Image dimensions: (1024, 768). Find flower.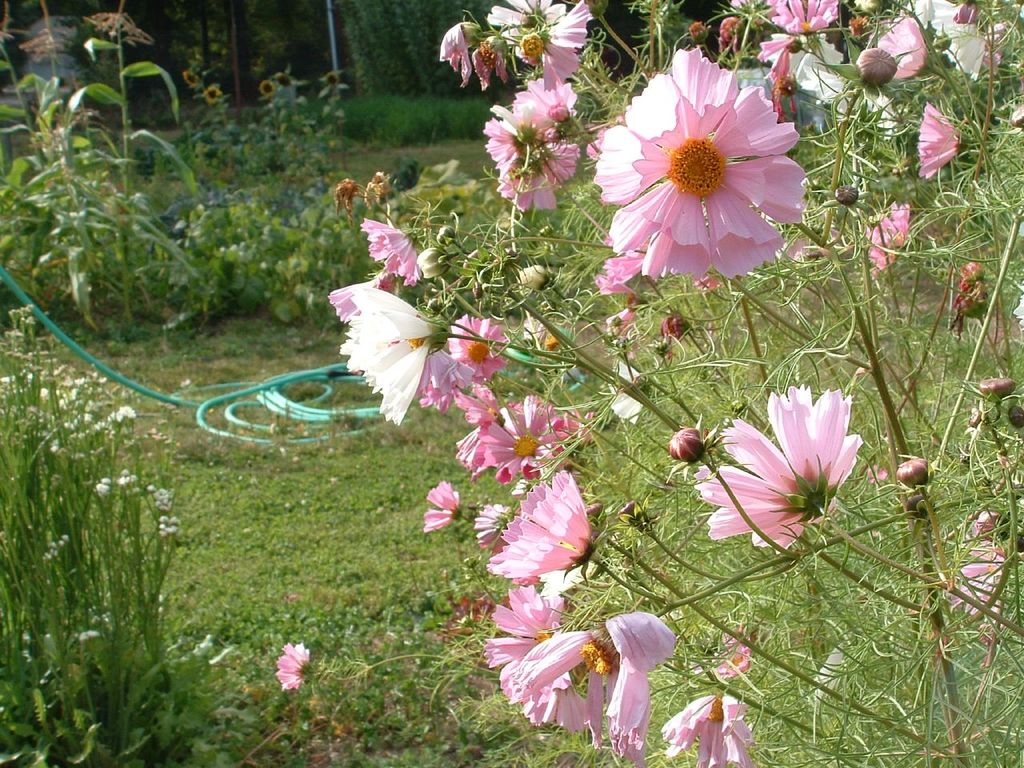
rect(663, 684, 755, 766).
